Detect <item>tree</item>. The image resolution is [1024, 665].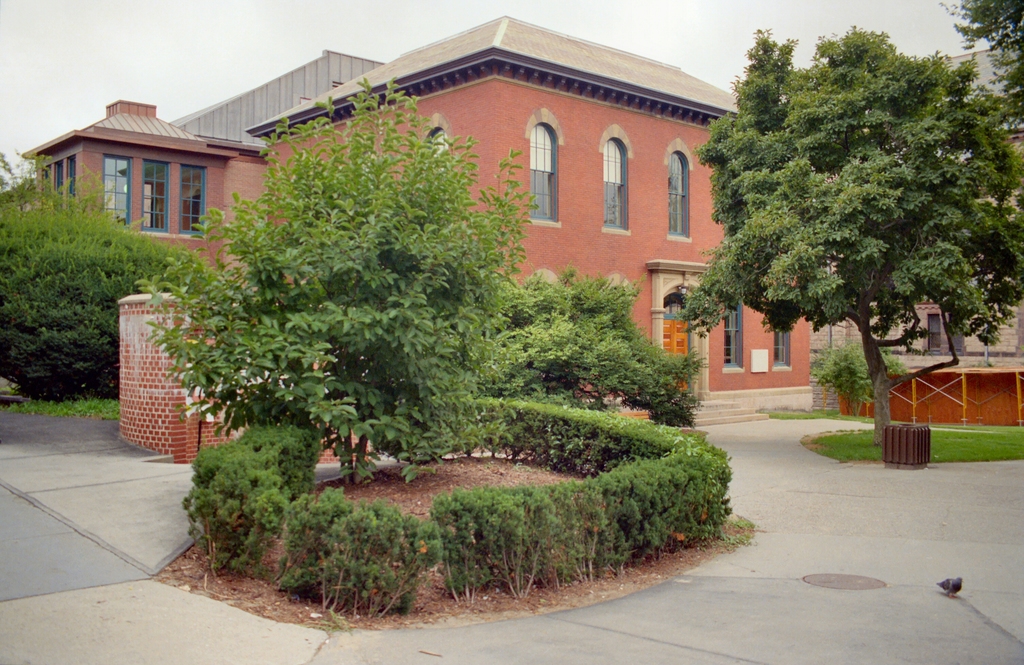
Rect(486, 279, 700, 420).
